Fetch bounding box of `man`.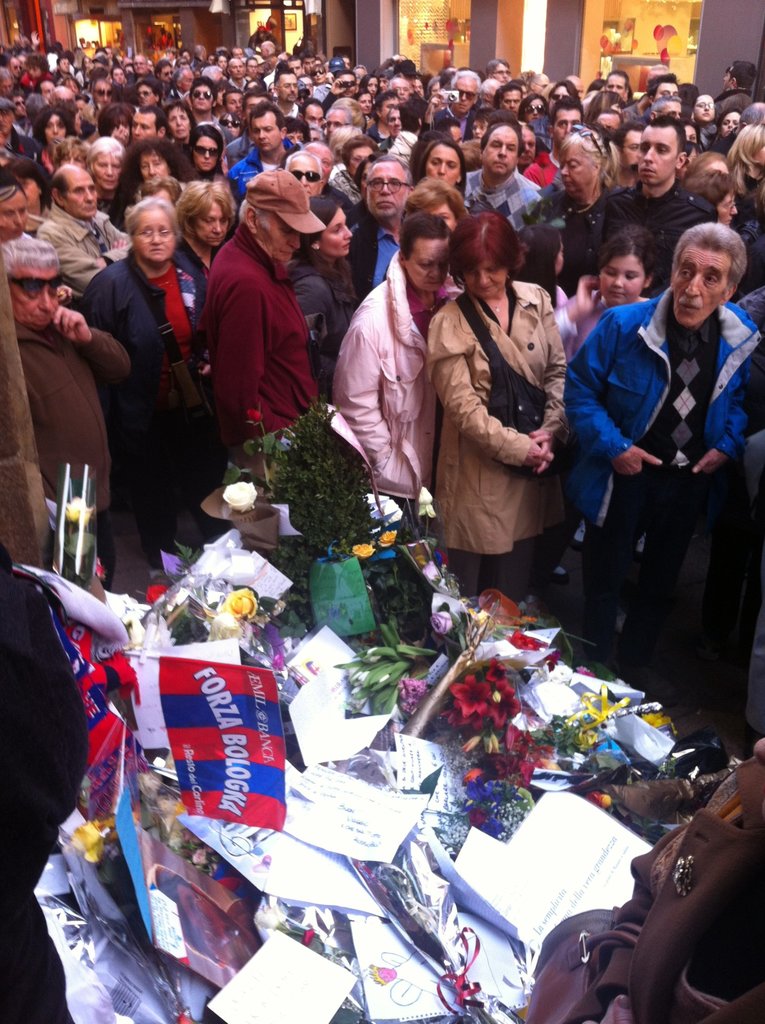
Bbox: <region>645, 76, 680, 111</region>.
